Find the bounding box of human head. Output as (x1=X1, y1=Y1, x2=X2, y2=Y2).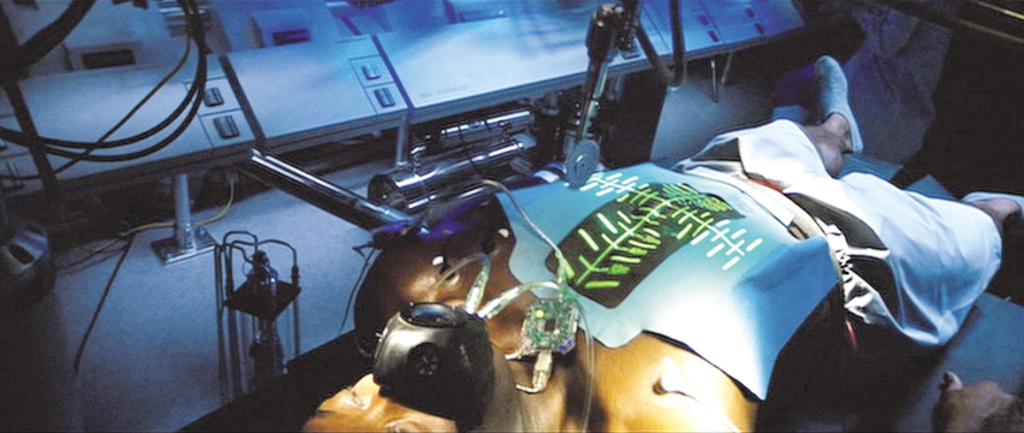
(x1=302, y1=367, x2=459, y2=432).
